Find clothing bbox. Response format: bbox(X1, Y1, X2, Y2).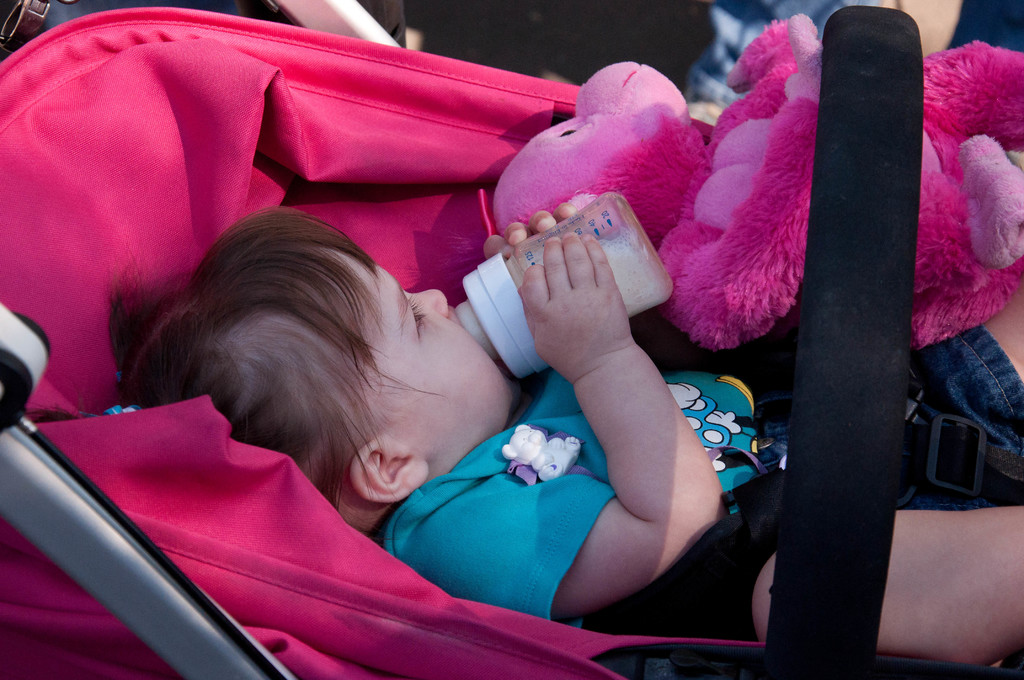
bbox(689, 0, 899, 111).
